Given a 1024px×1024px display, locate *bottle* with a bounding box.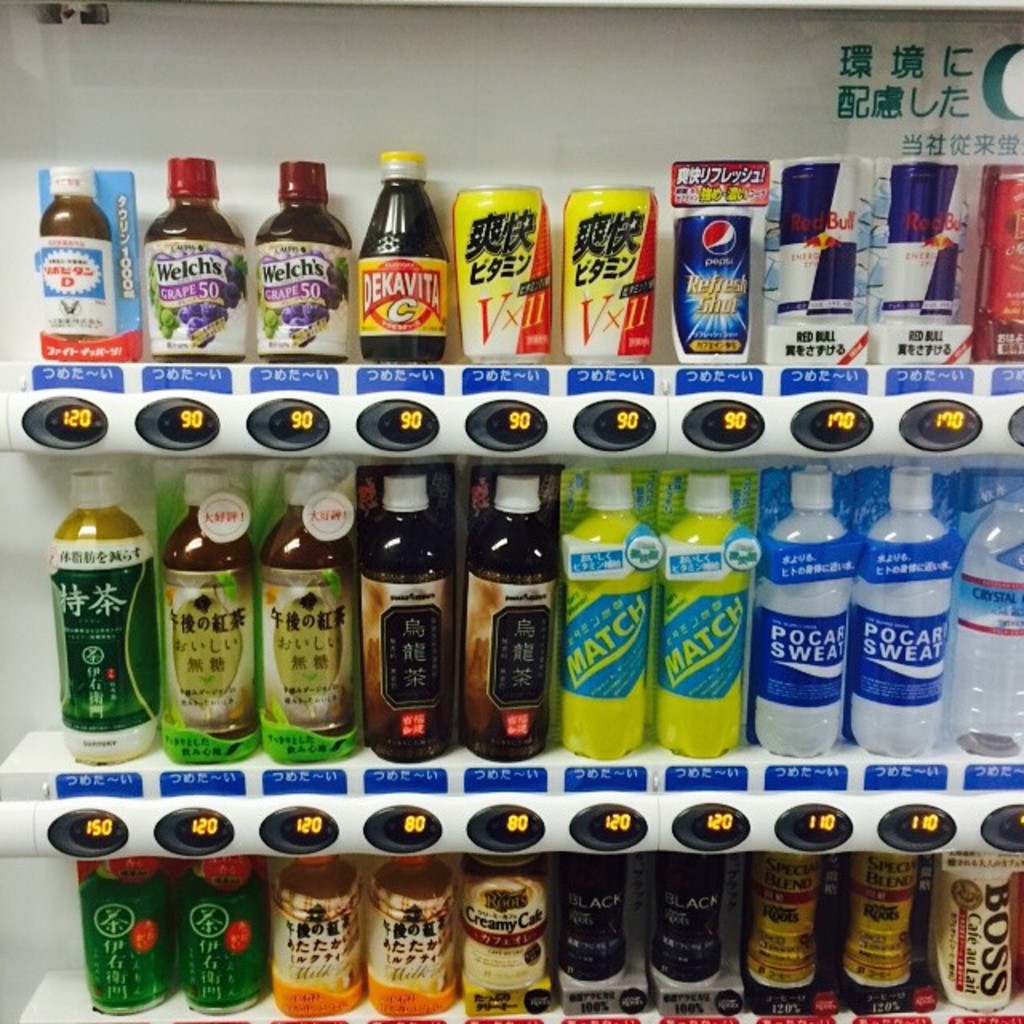
Located: <bbox>45, 472, 154, 766</bbox>.
